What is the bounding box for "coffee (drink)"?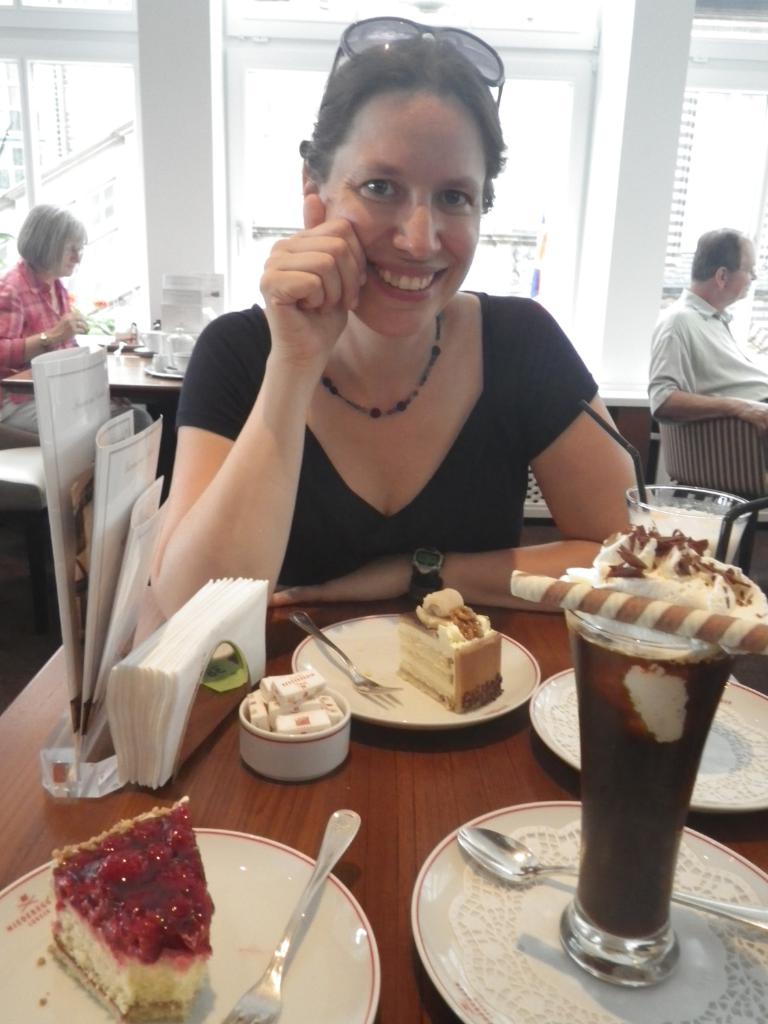
left=550, top=528, right=767, bottom=943.
